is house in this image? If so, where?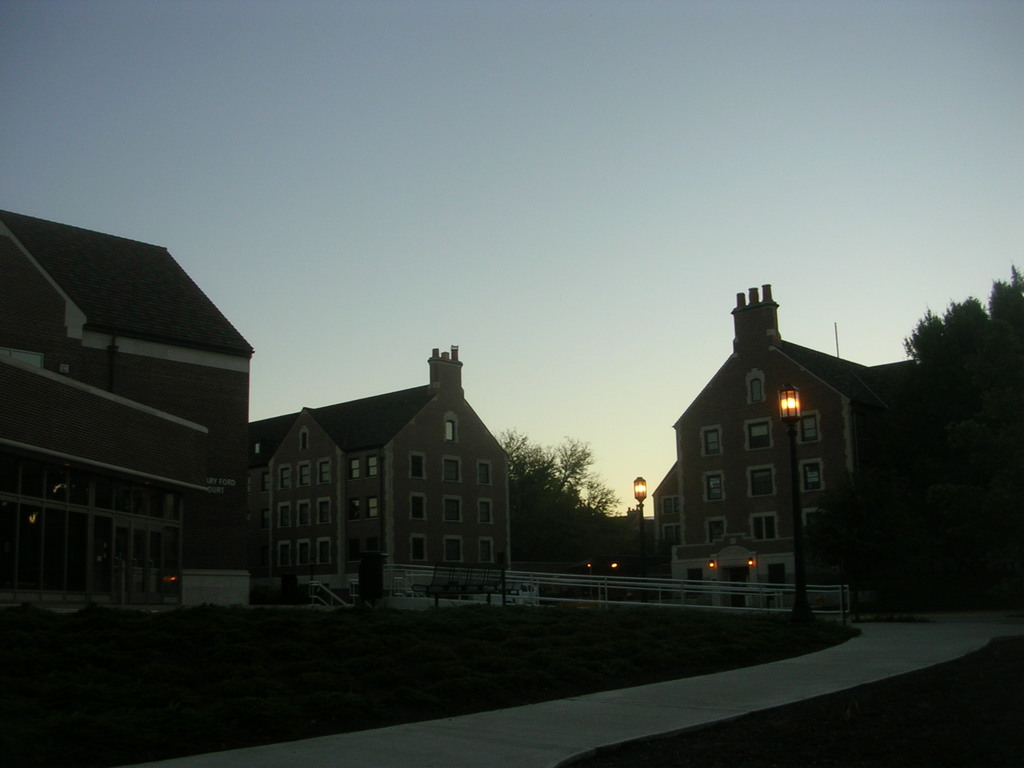
Yes, at select_region(643, 278, 863, 605).
